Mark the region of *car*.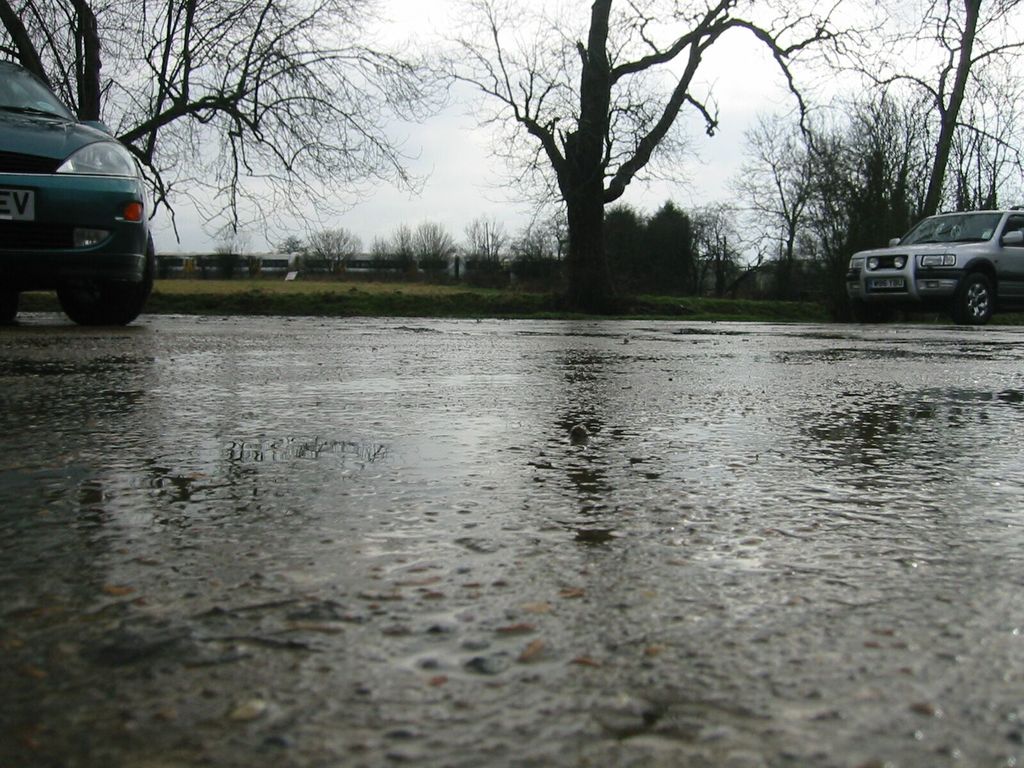
Region: crop(0, 58, 158, 323).
